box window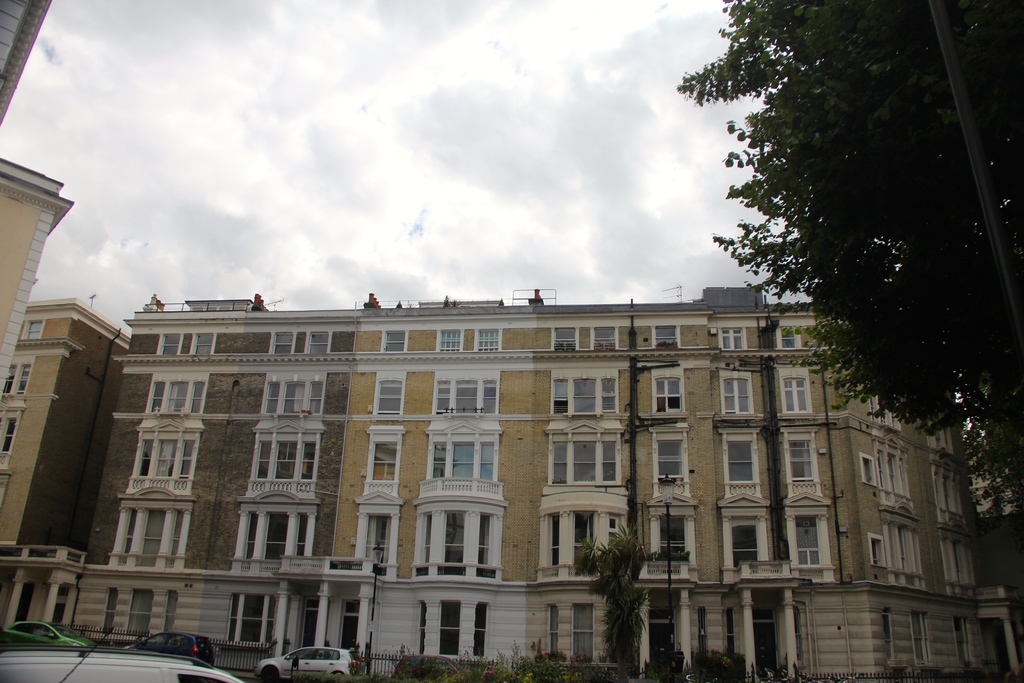
bbox=(22, 320, 42, 340)
